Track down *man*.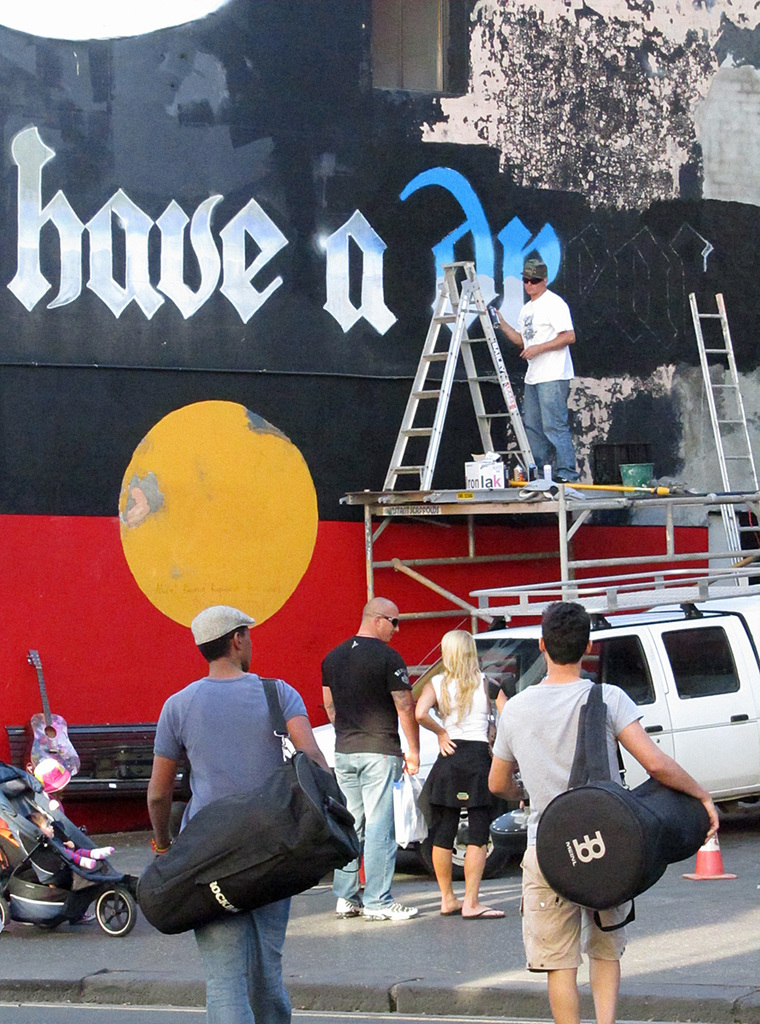
Tracked to locate(493, 256, 584, 491).
